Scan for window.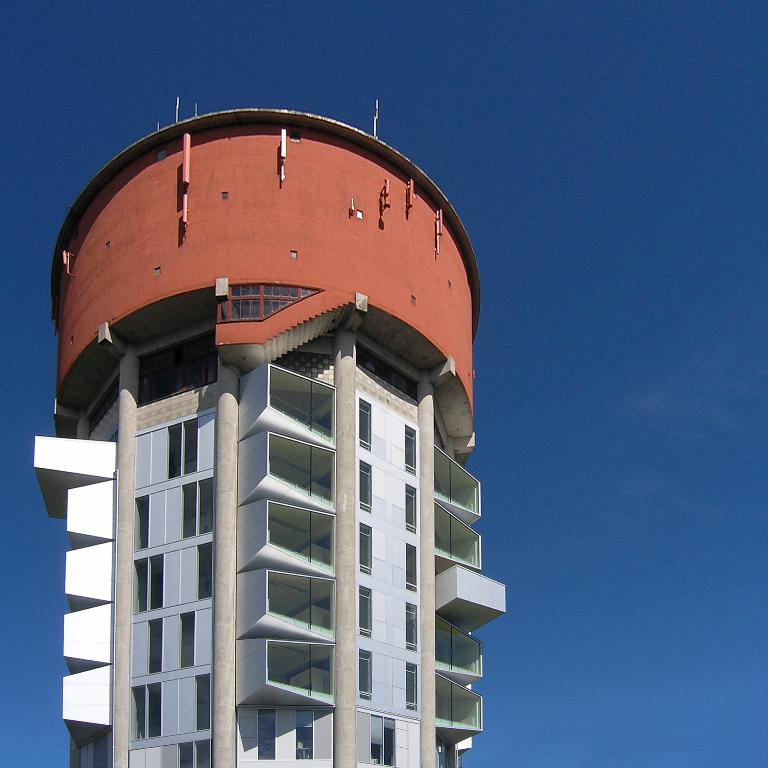
Scan result: 136 475 216 550.
